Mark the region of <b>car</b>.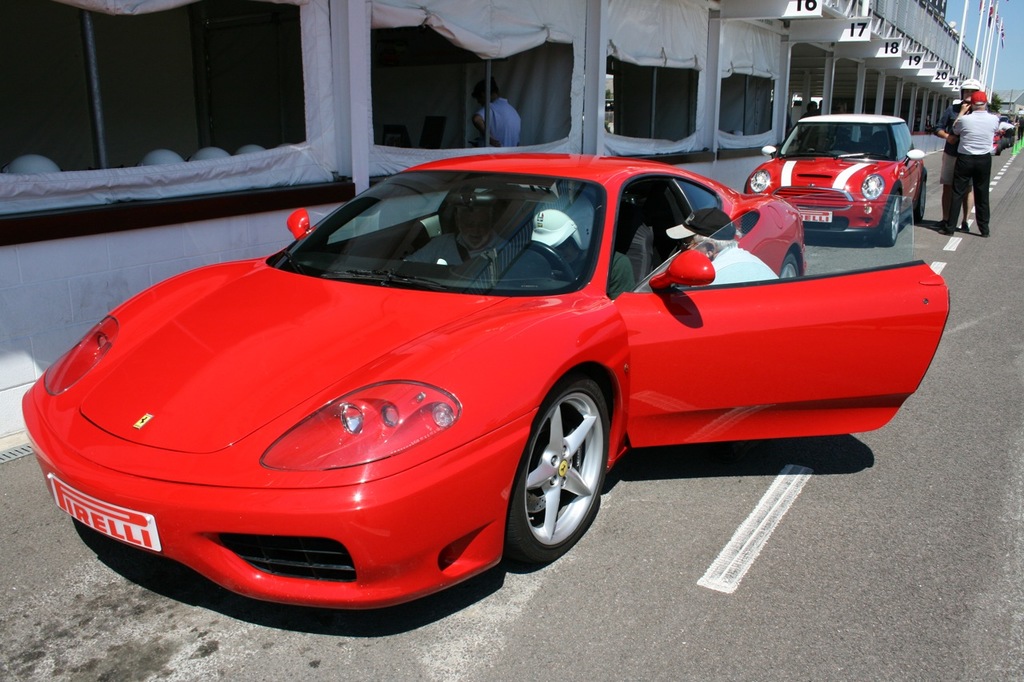
Region: [741, 105, 929, 246].
